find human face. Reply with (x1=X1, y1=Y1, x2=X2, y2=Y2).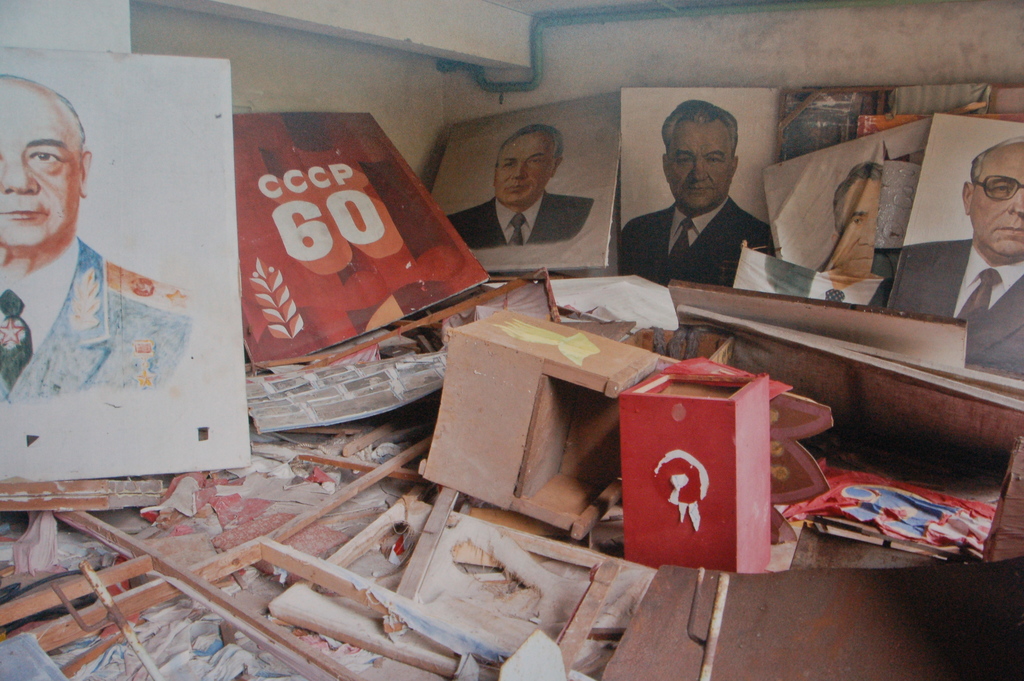
(x1=836, y1=179, x2=877, y2=278).
